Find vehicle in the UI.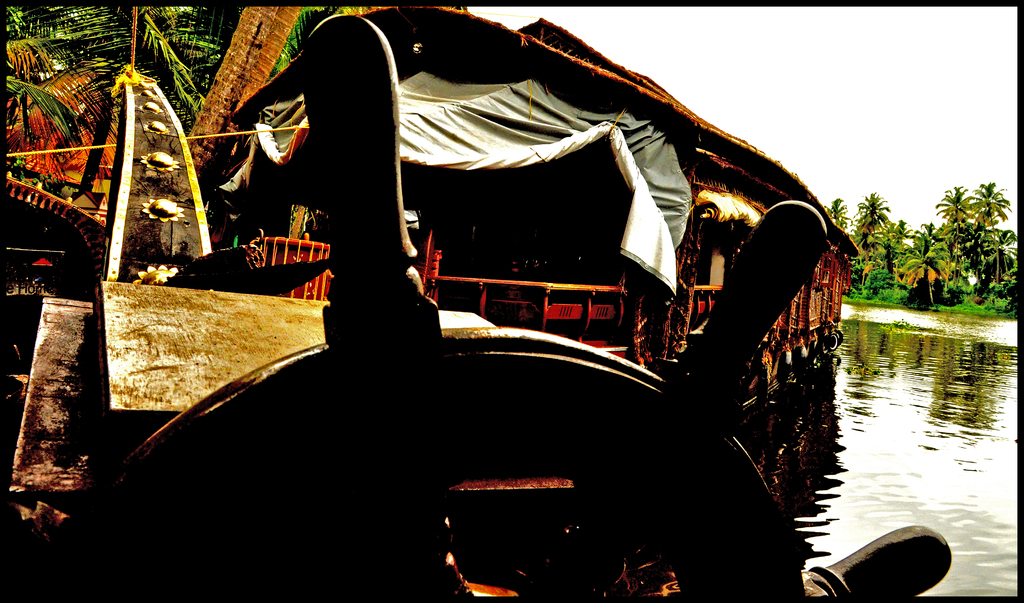
UI element at box=[230, 4, 859, 596].
